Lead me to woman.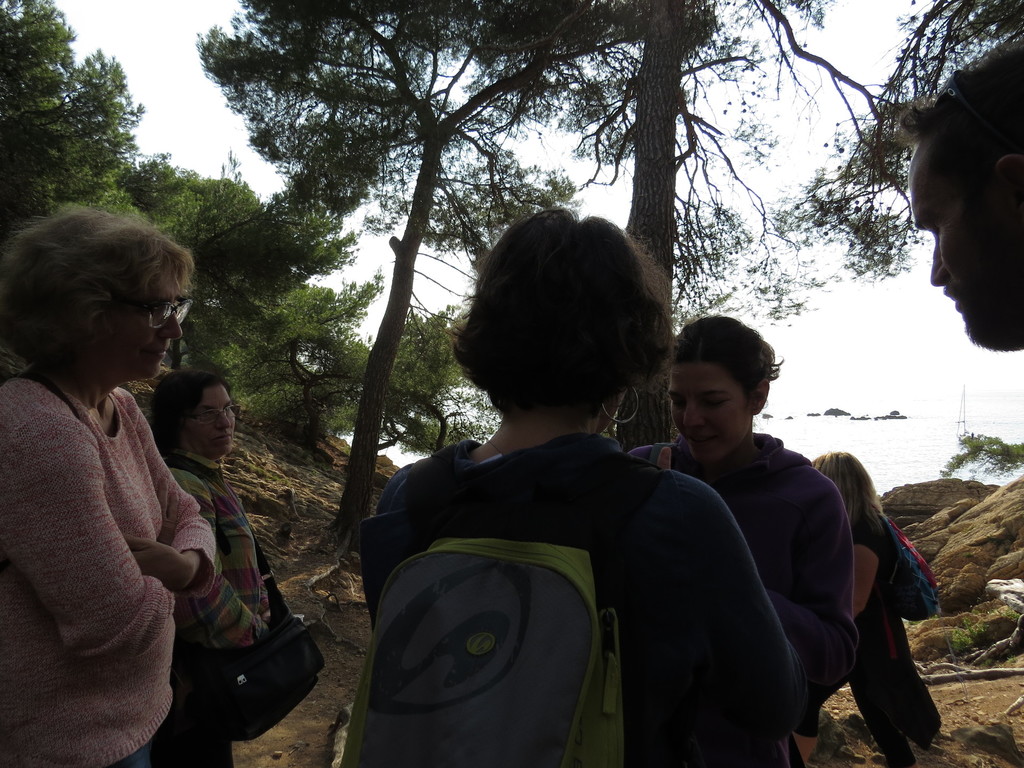
Lead to crop(144, 365, 268, 767).
